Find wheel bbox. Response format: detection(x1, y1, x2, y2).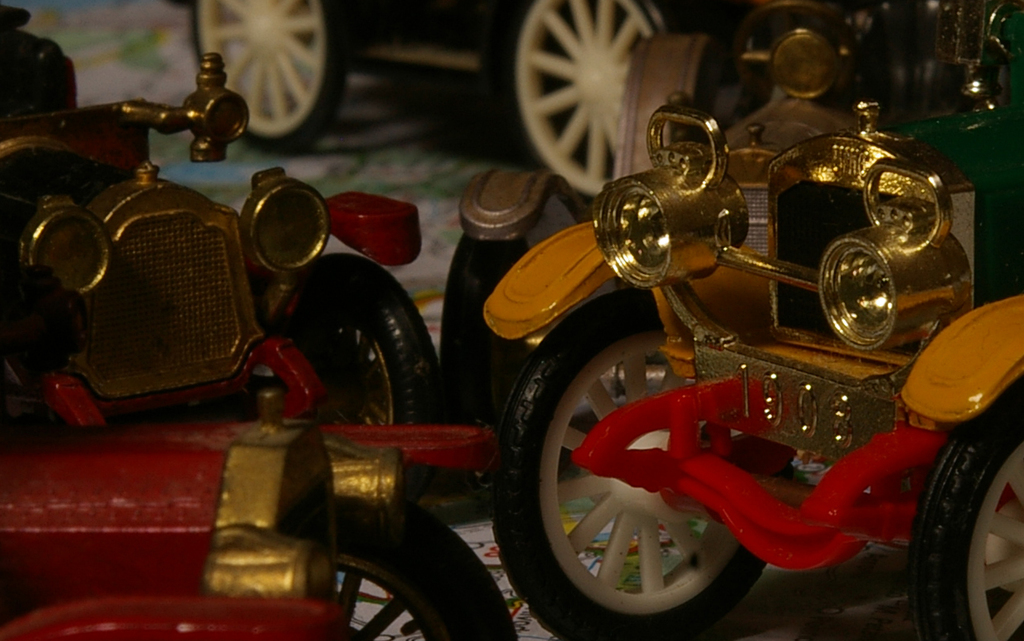
detection(485, 296, 768, 640).
